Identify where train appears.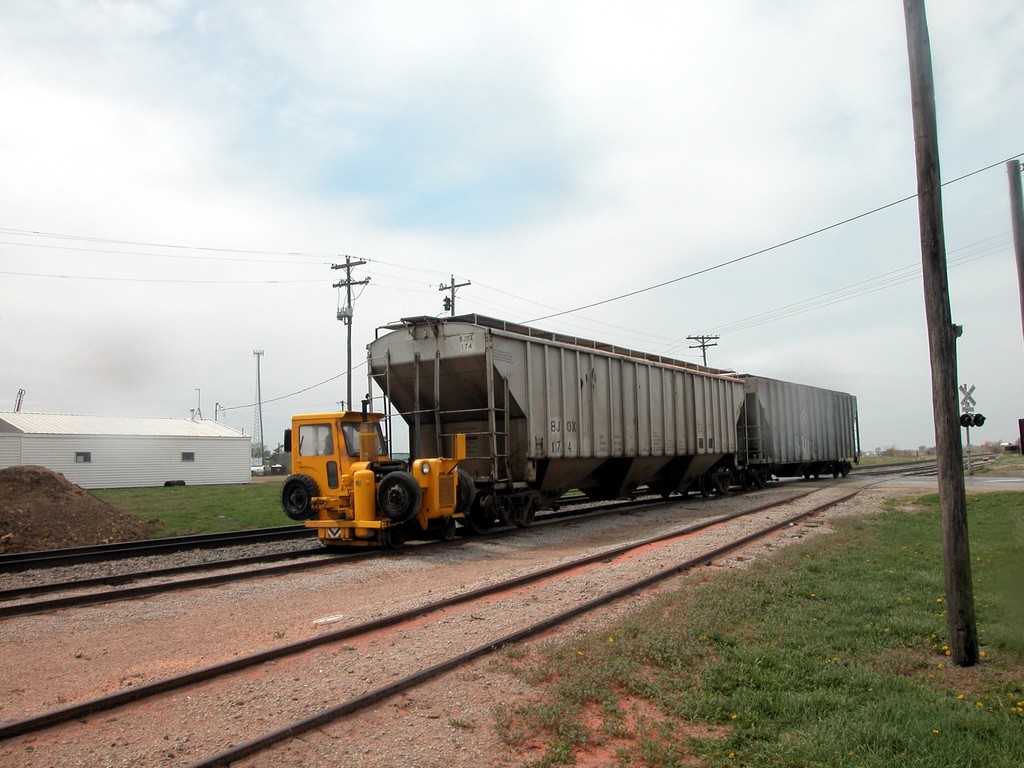
Appears at left=367, top=314, right=861, bottom=528.
